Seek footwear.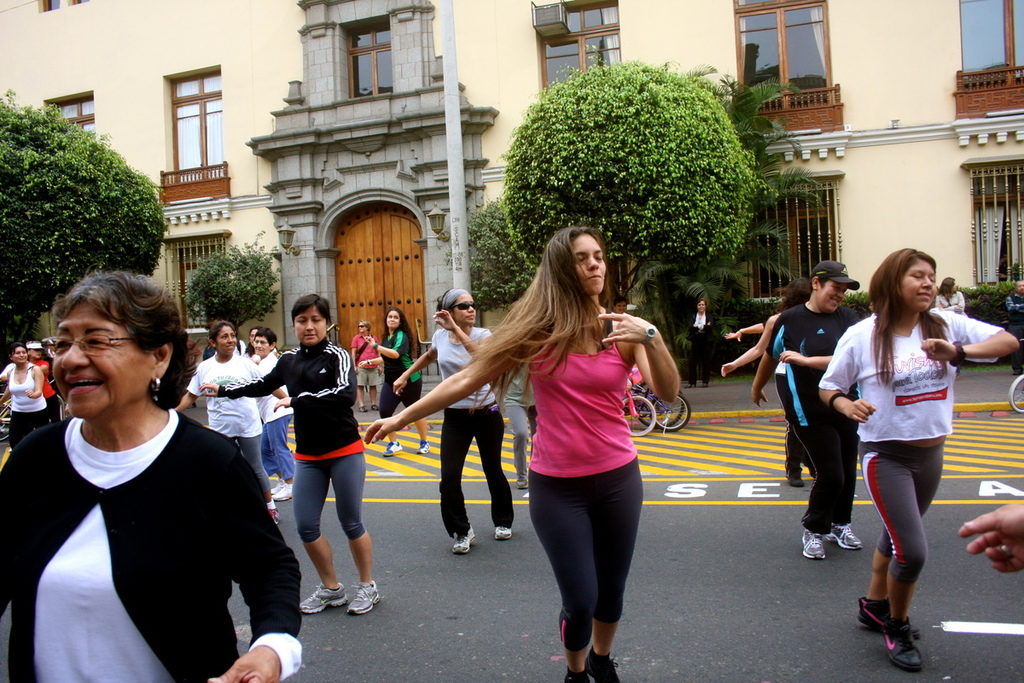
<box>368,402,380,412</box>.
